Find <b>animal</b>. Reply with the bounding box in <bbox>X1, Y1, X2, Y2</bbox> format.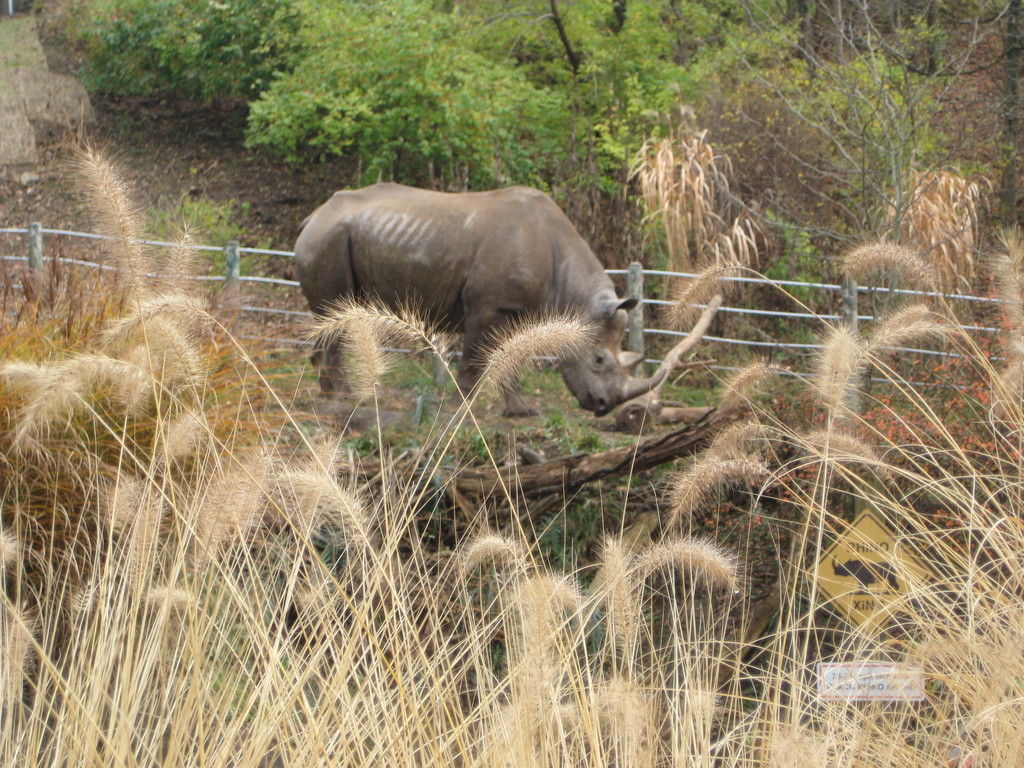
<bbox>271, 173, 659, 471</bbox>.
